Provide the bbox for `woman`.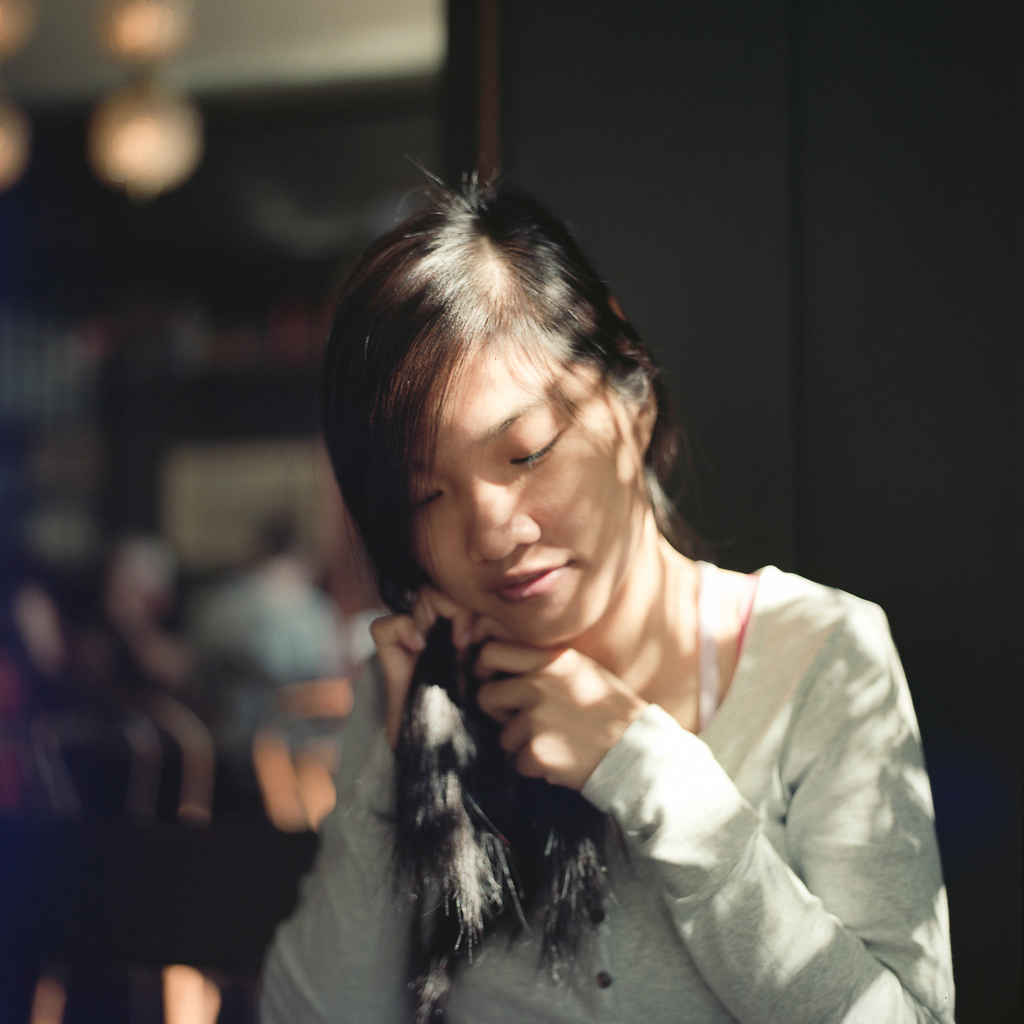
173, 136, 1023, 1023.
